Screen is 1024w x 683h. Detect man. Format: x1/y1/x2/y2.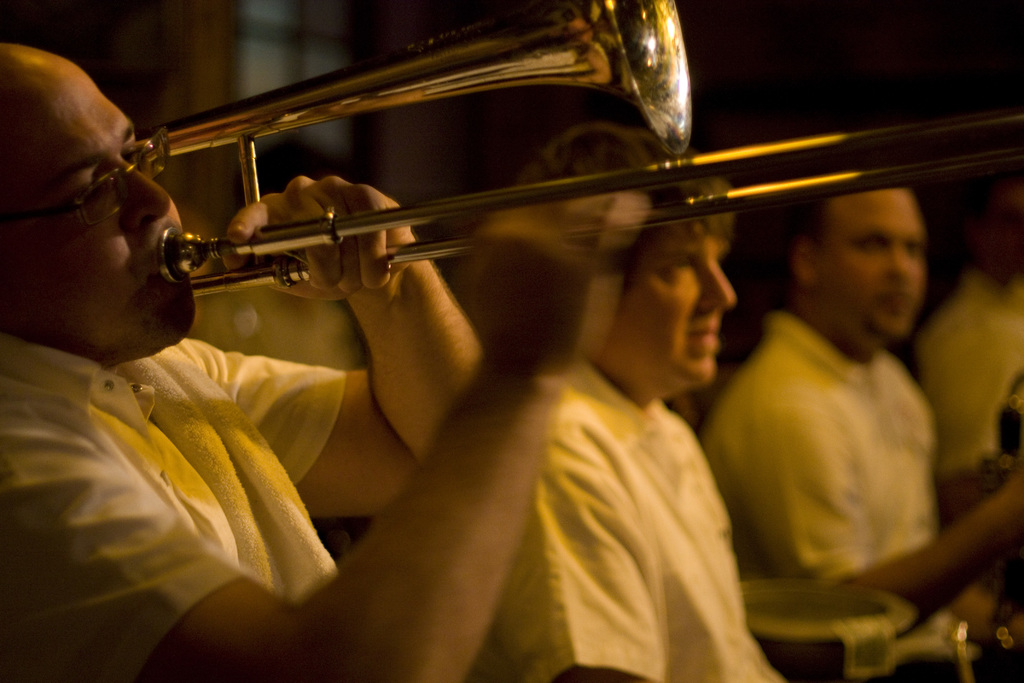
692/188/986/635.
